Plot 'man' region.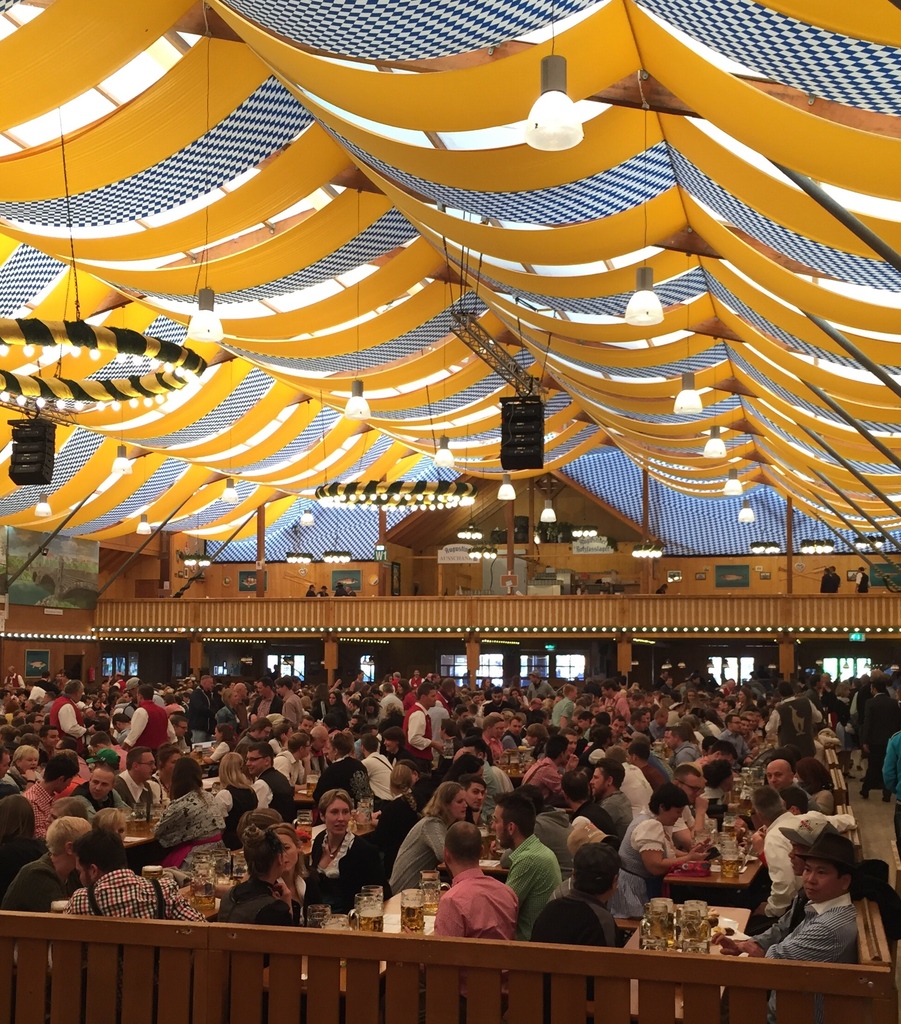
Plotted at <box>751,792,853,915</box>.
